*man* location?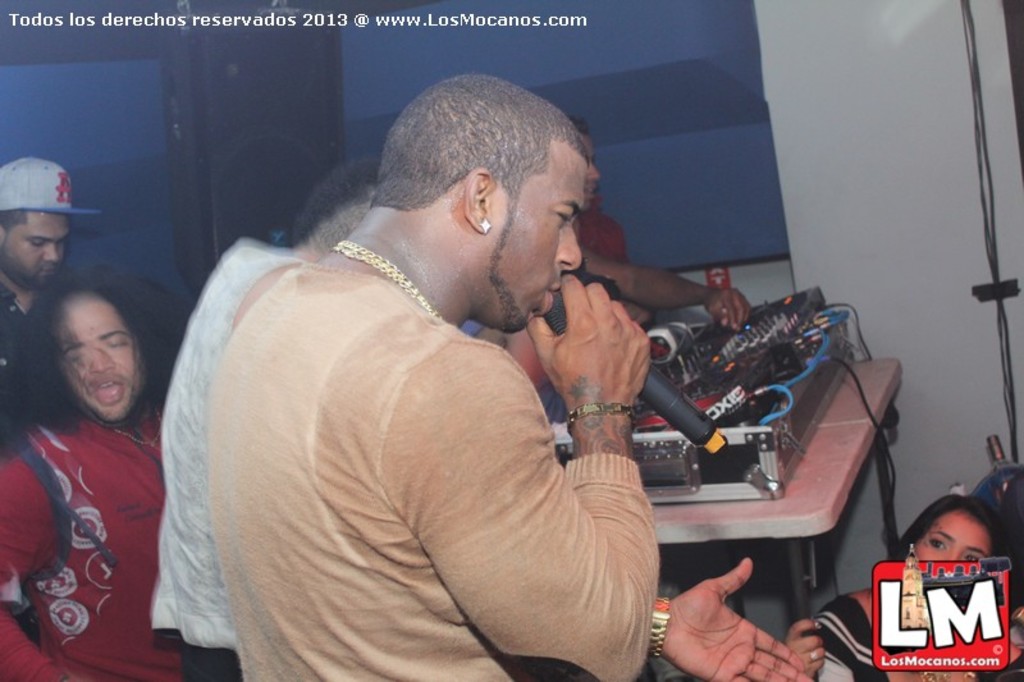
[x1=0, y1=157, x2=74, y2=394]
